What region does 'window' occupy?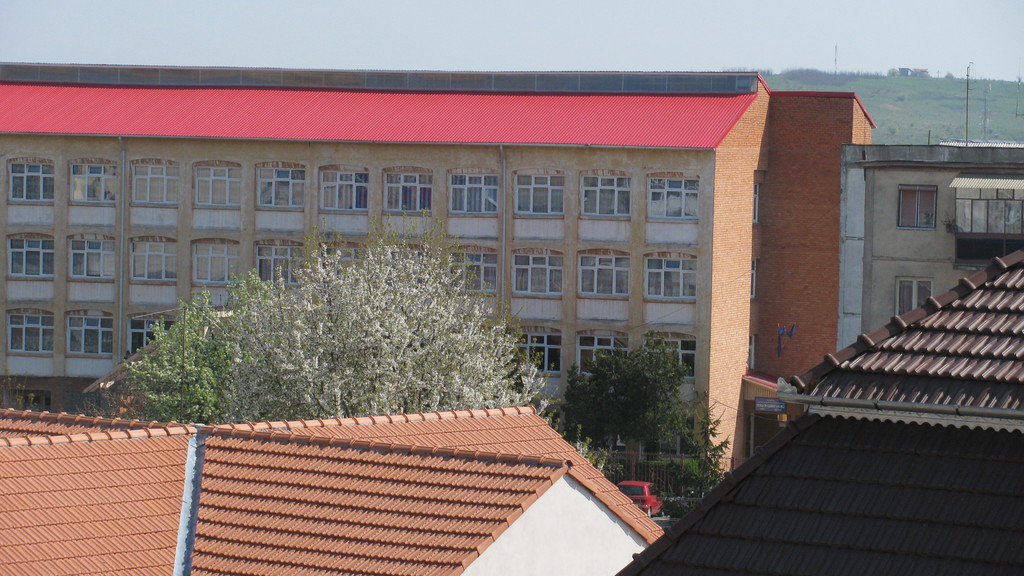
[x1=513, y1=168, x2=564, y2=218].
